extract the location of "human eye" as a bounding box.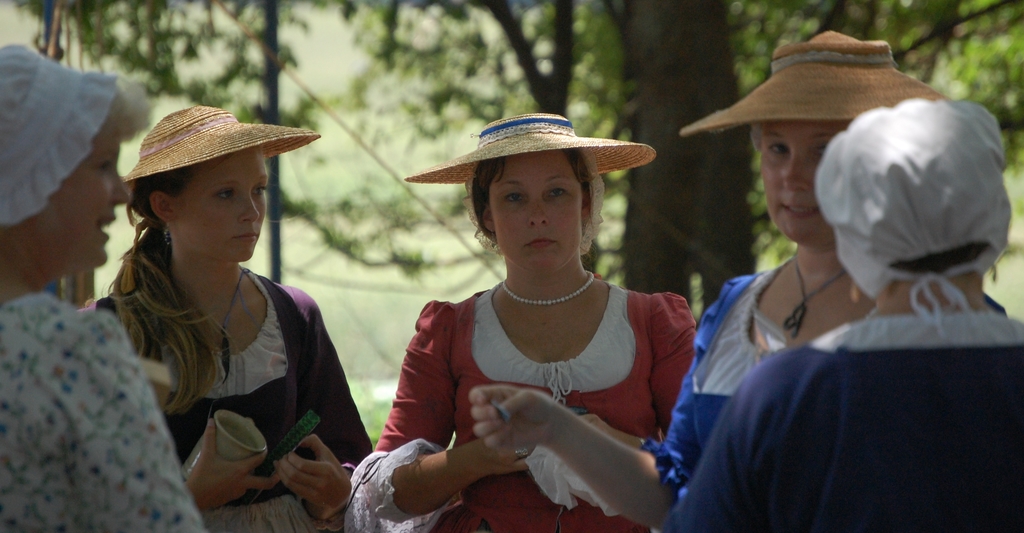
detection(811, 143, 827, 152).
